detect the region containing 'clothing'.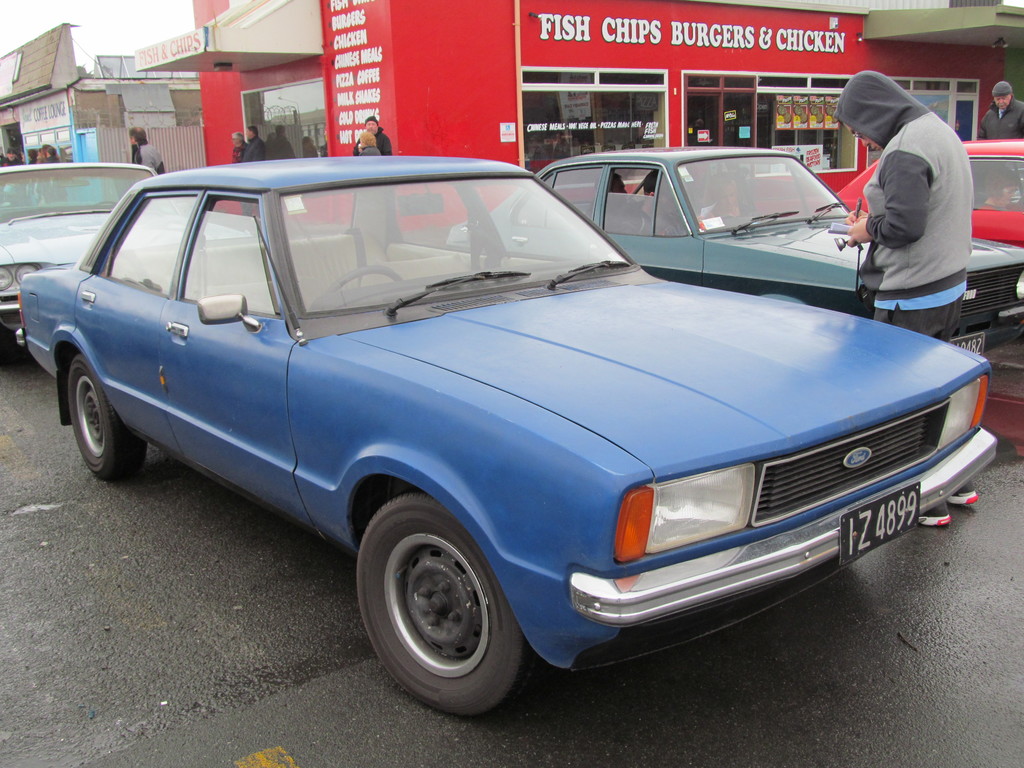
972,94,1023,137.
